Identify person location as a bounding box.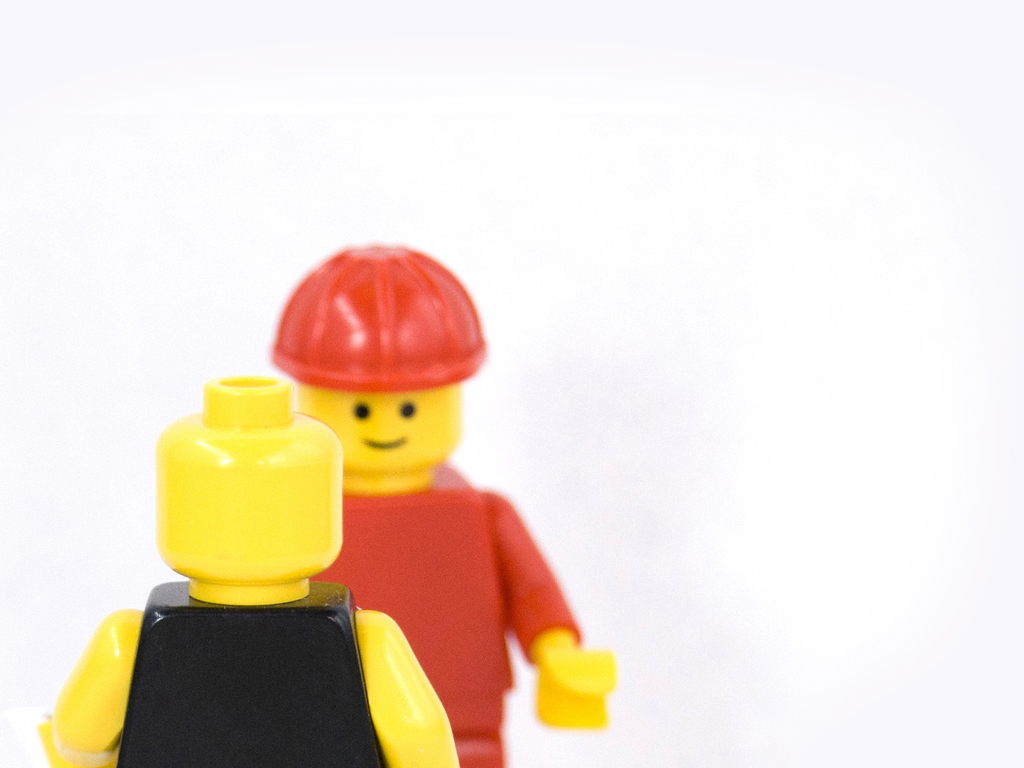
{"left": 269, "top": 240, "right": 617, "bottom": 767}.
